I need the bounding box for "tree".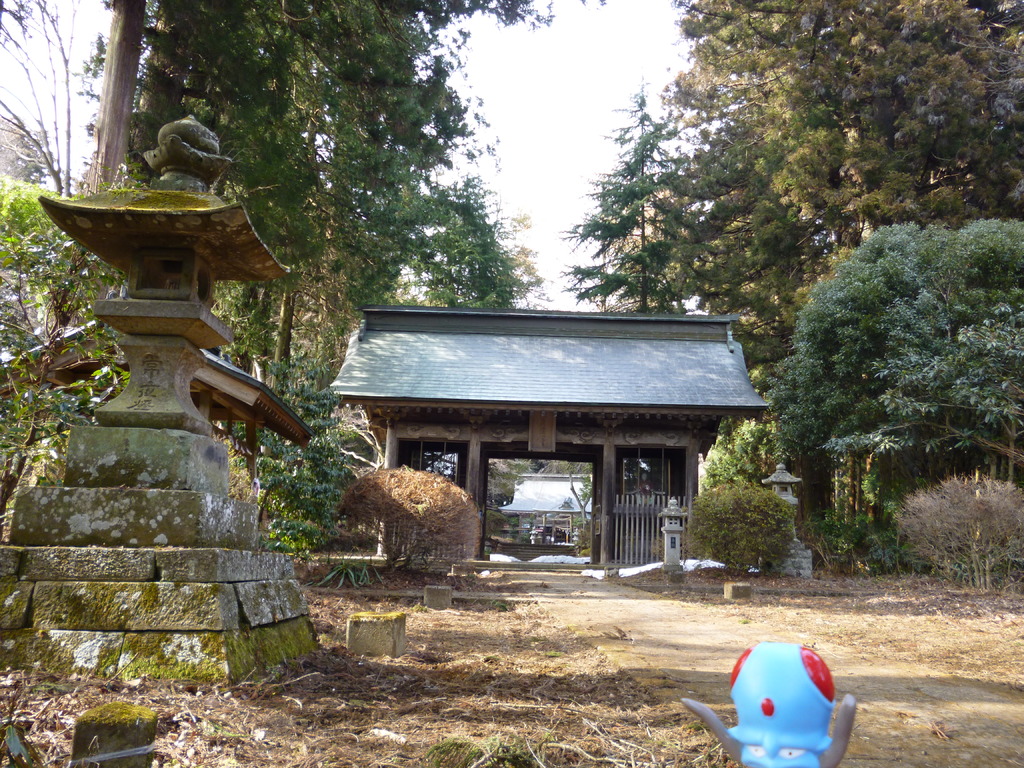
Here it is: Rect(755, 215, 1023, 467).
